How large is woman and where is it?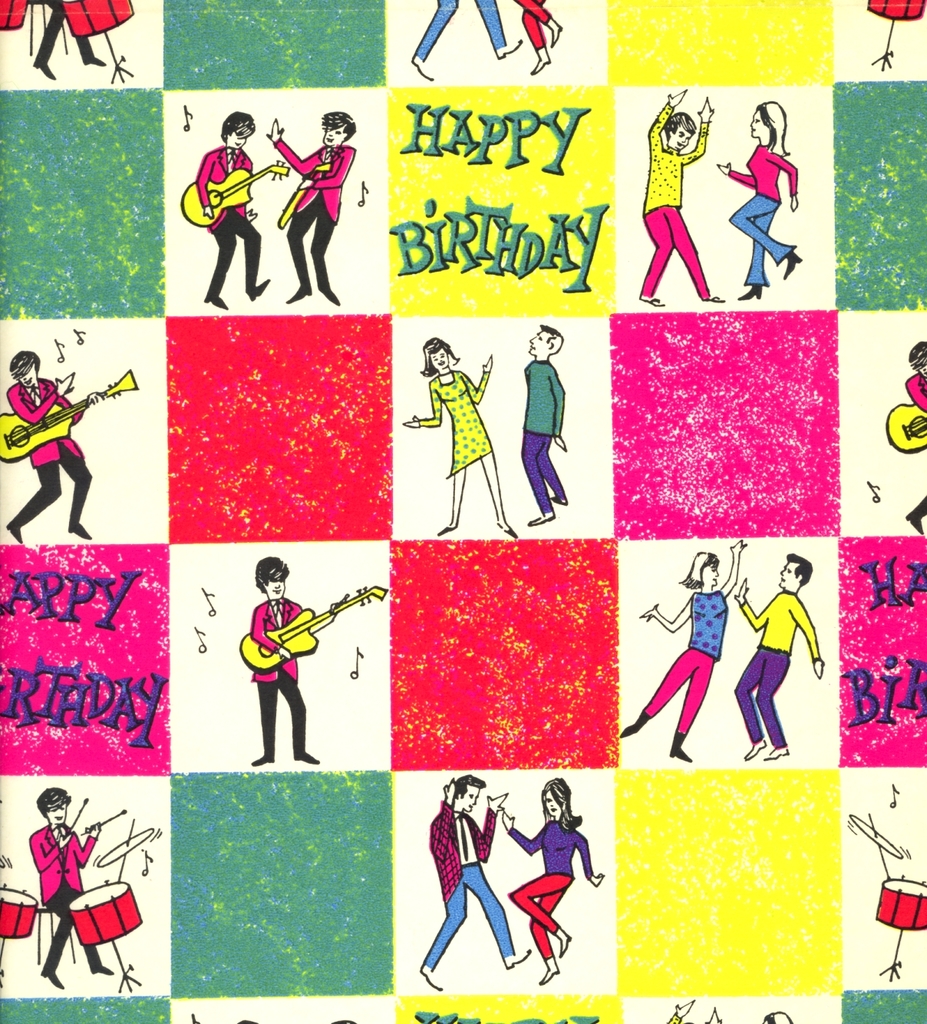
Bounding box: [497,771,601,991].
